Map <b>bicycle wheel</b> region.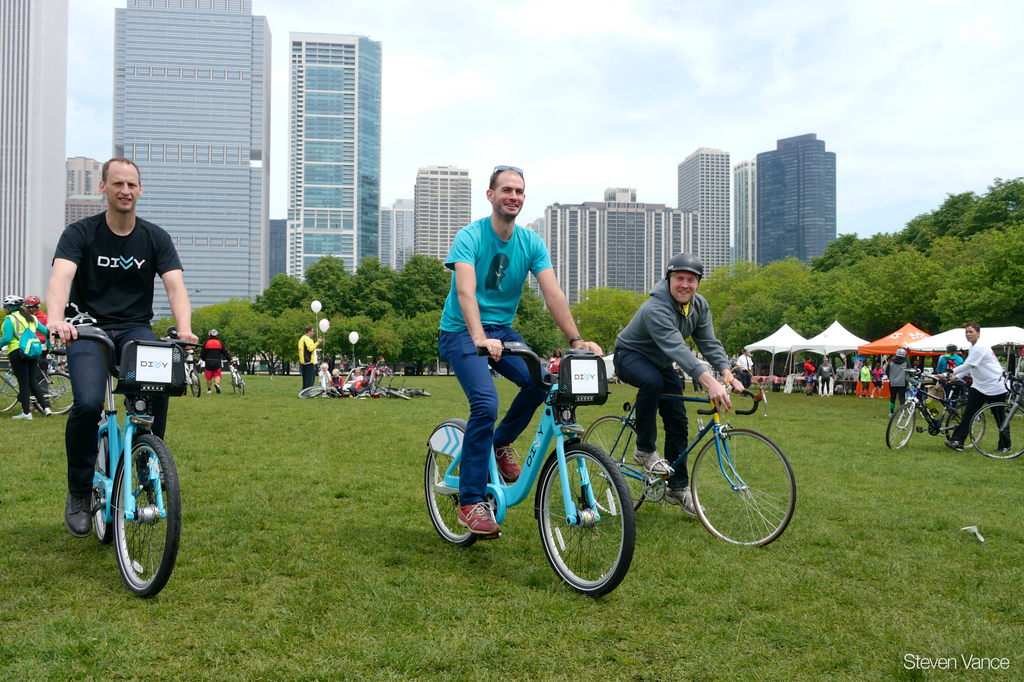
Mapped to {"x1": 374, "y1": 367, "x2": 381, "y2": 395}.
